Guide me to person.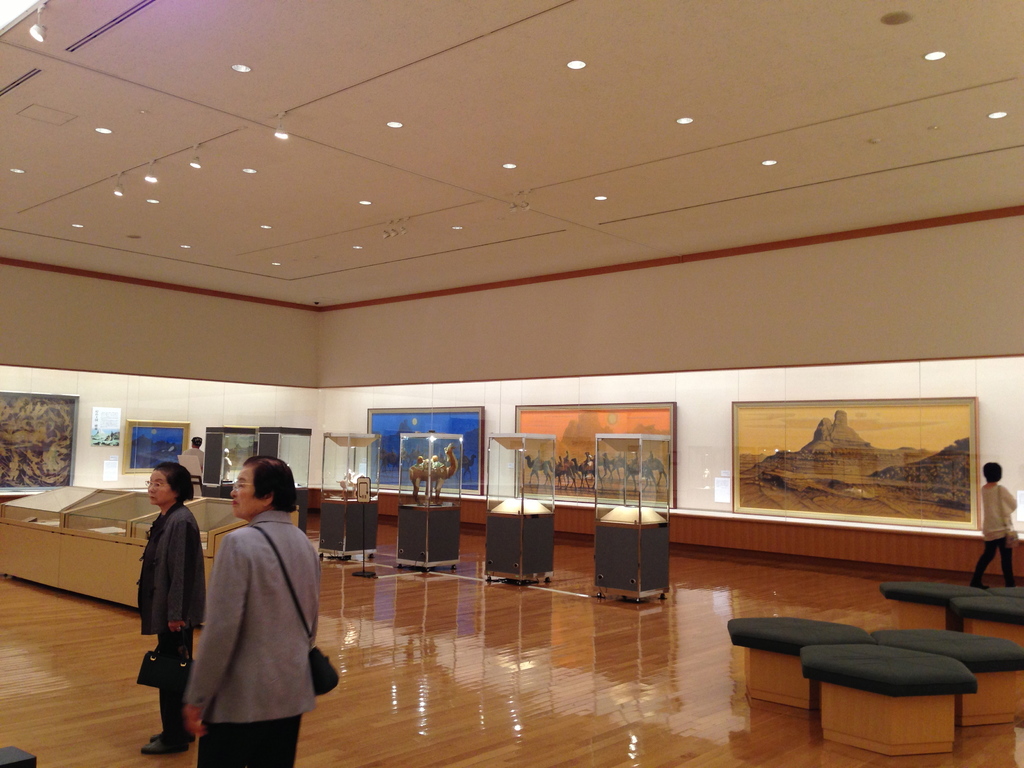
Guidance: detection(193, 444, 321, 767).
